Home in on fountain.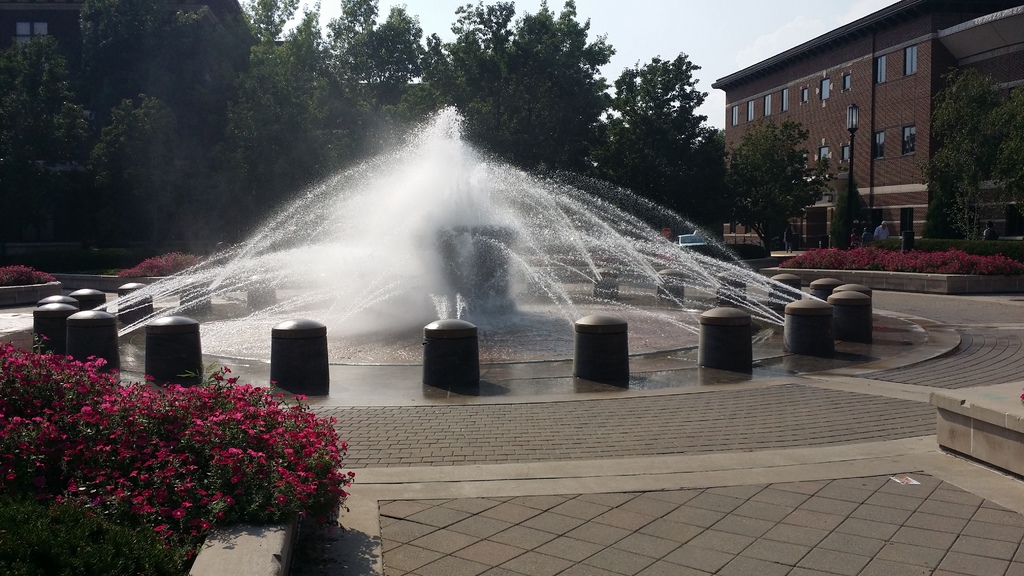
Homed in at [left=74, top=85, right=884, bottom=450].
